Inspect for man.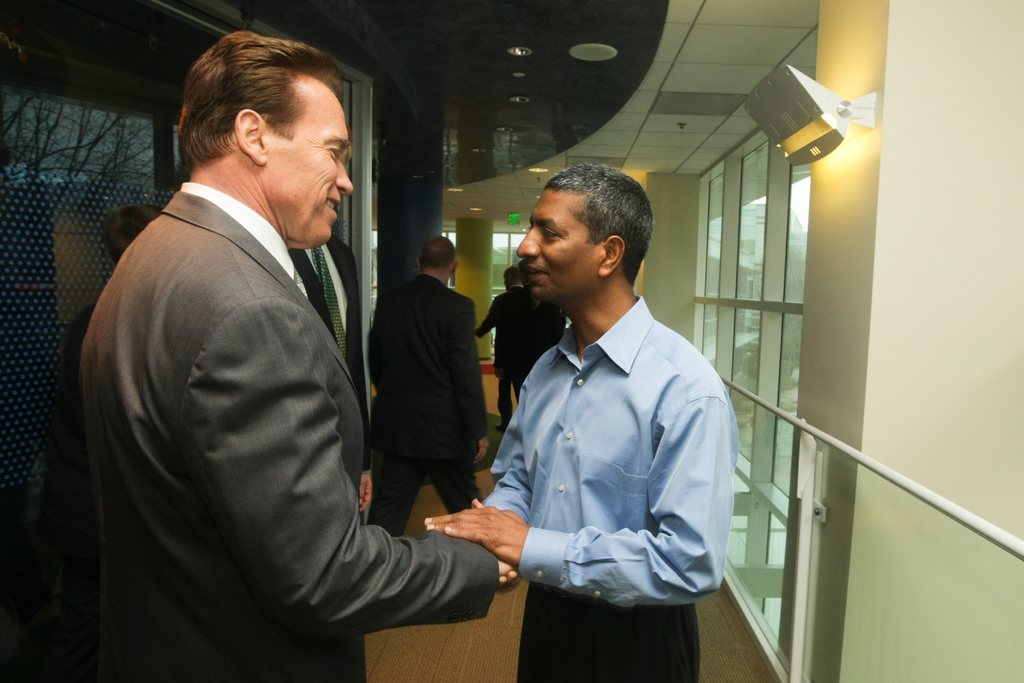
Inspection: x1=70 y1=29 x2=516 y2=682.
